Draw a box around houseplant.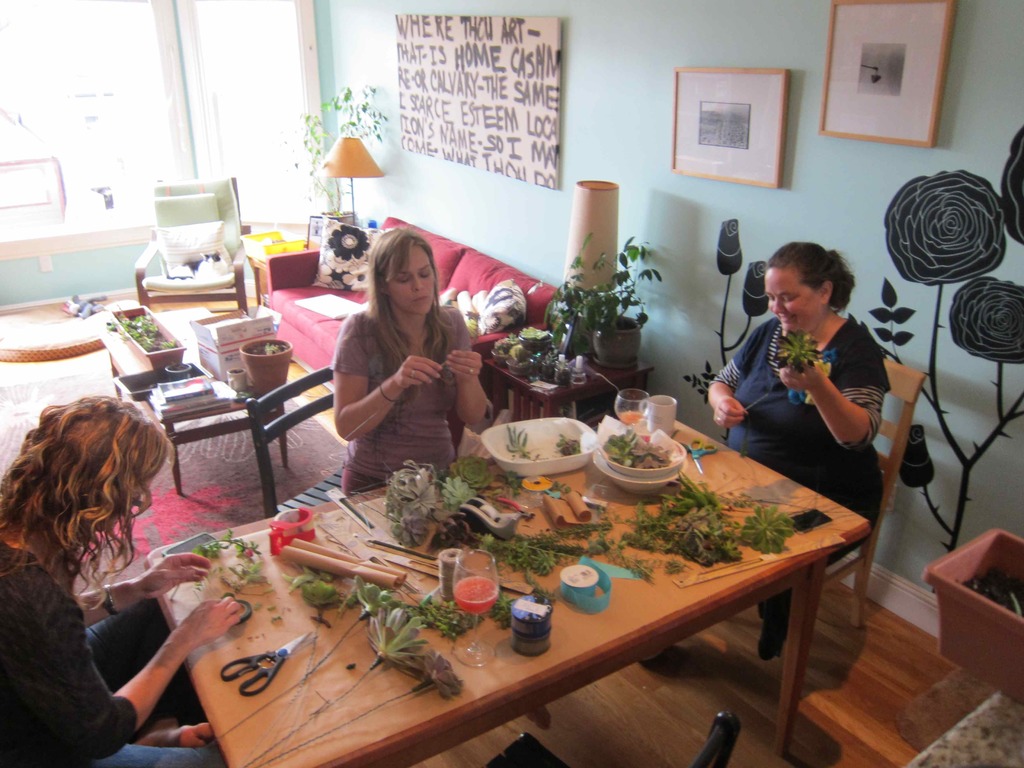
105 302 188 374.
